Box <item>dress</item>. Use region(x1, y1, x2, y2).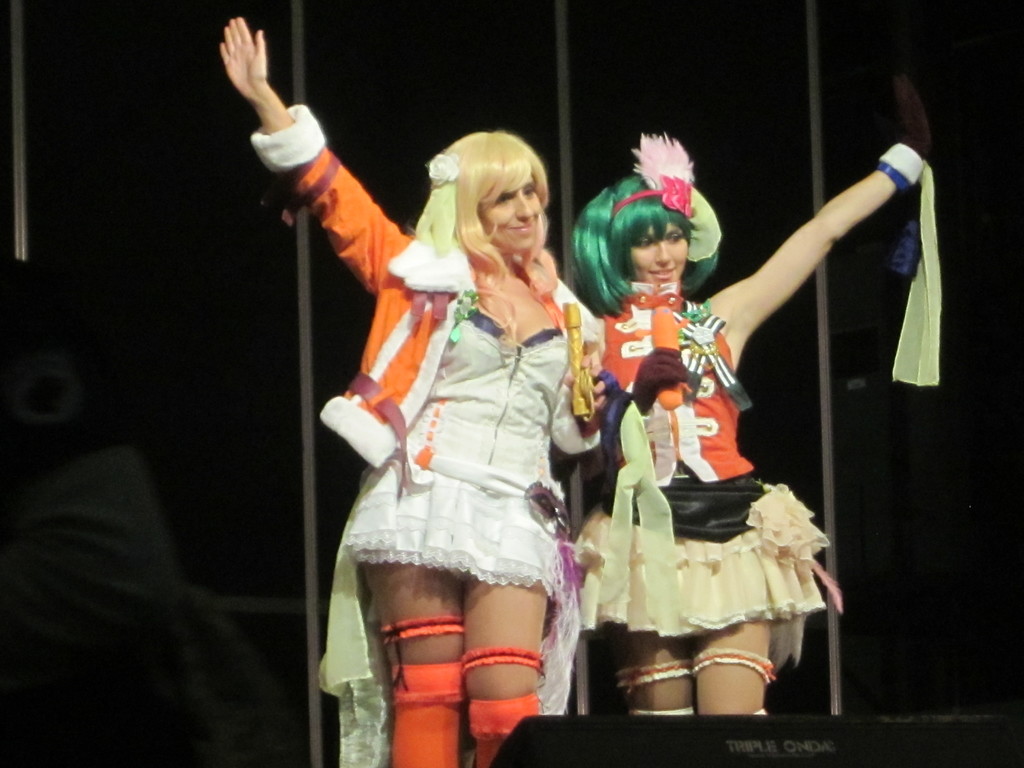
region(248, 104, 607, 767).
